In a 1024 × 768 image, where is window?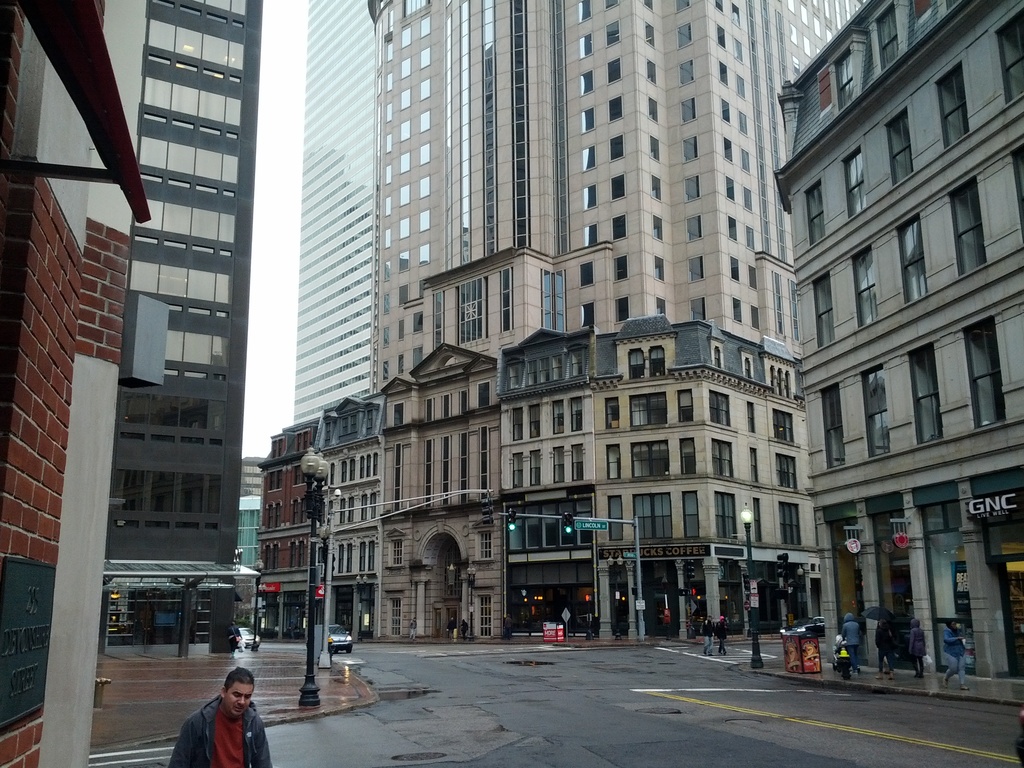
<bbox>401, 251, 411, 272</bbox>.
